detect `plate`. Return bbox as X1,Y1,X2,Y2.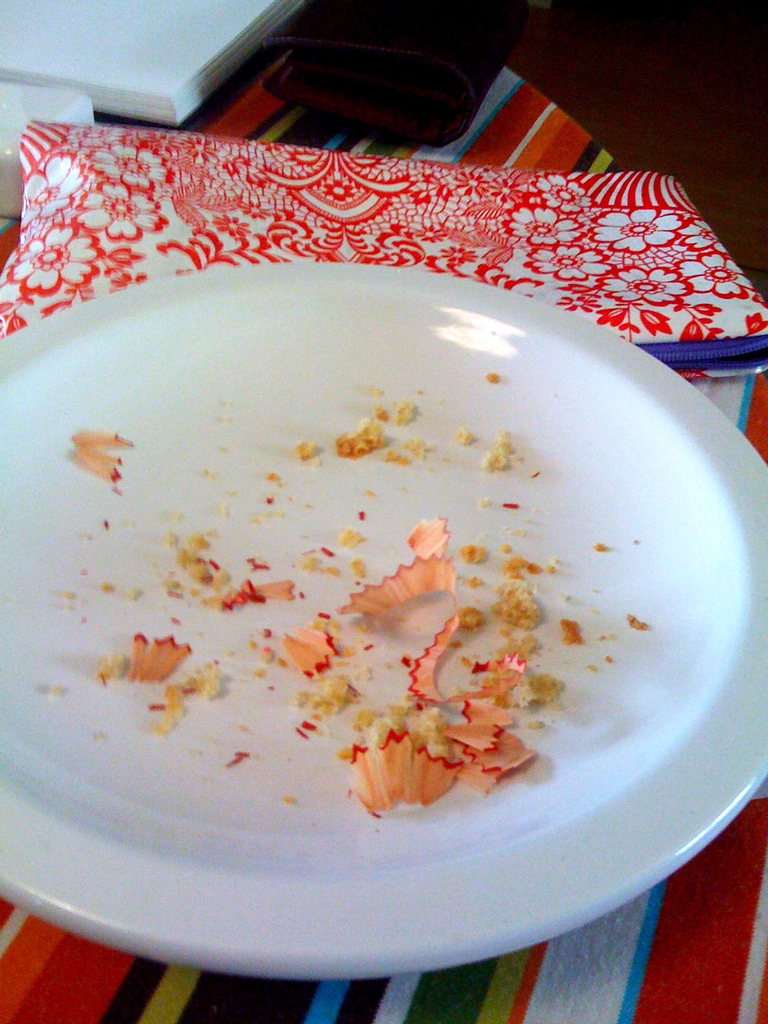
0,109,767,1007.
